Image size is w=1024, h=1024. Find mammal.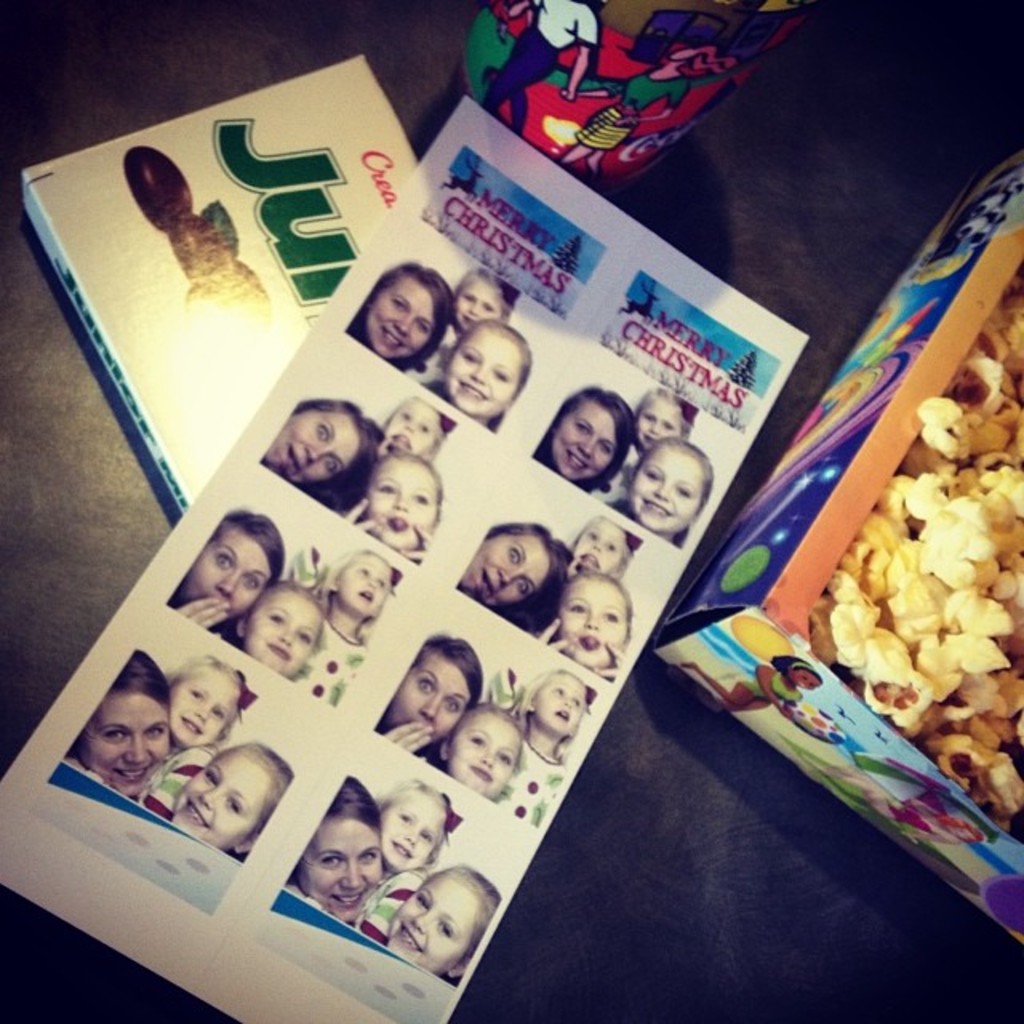
left=454, top=522, right=573, bottom=630.
